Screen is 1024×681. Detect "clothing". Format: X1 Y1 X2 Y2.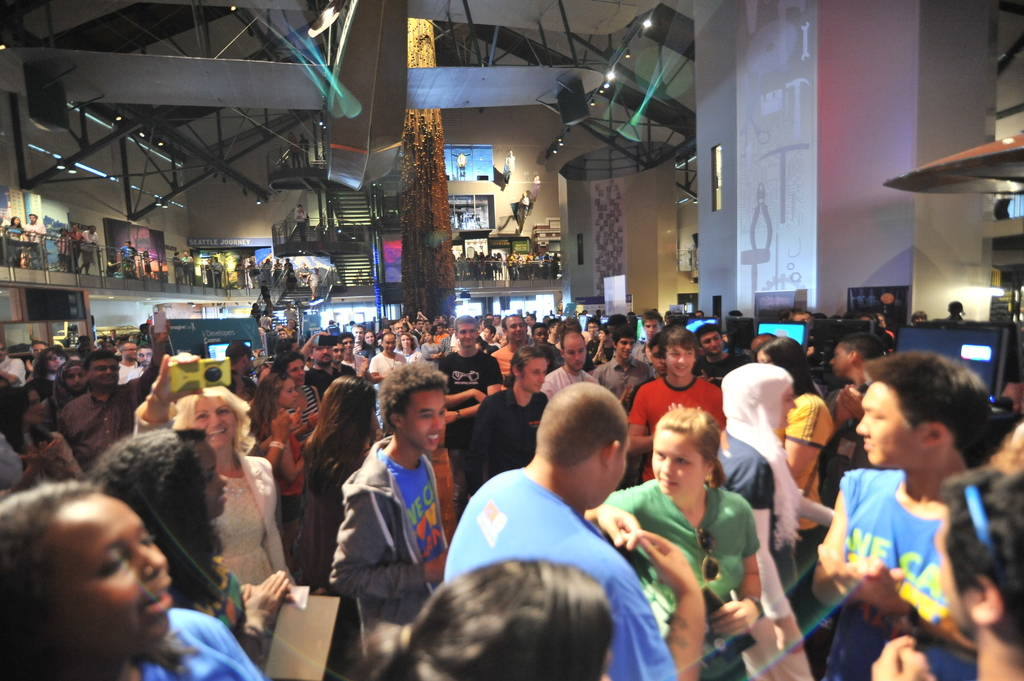
15 378 46 444.
